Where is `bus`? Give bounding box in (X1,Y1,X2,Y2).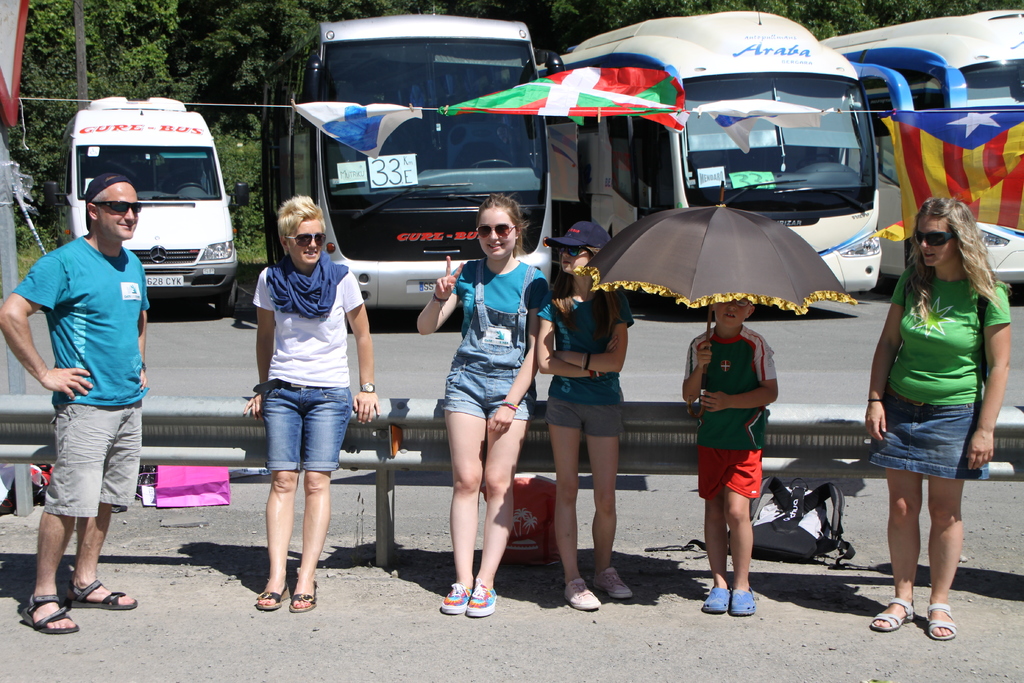
(261,15,559,312).
